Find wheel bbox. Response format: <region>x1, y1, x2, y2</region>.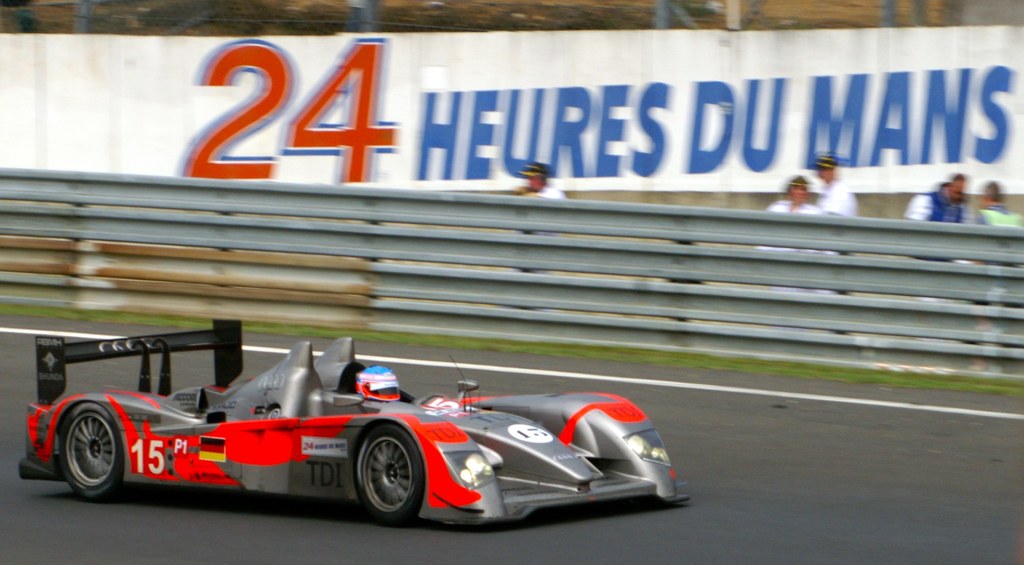
<region>356, 424, 422, 525</region>.
